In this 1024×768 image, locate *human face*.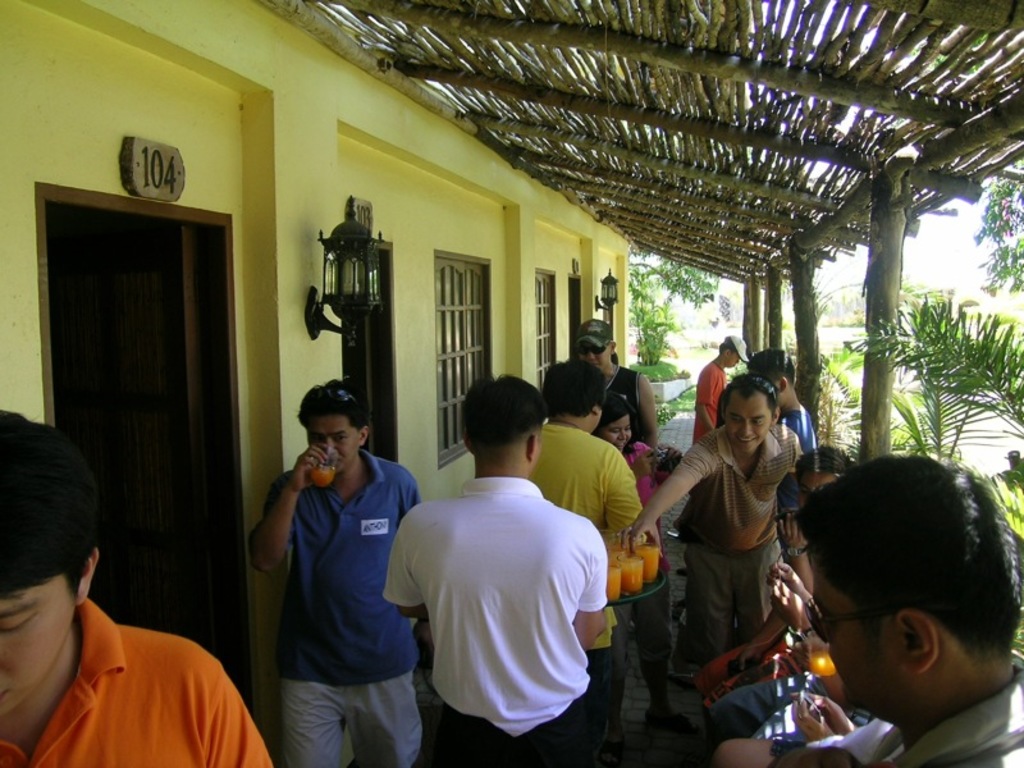
Bounding box: (727,389,767,452).
